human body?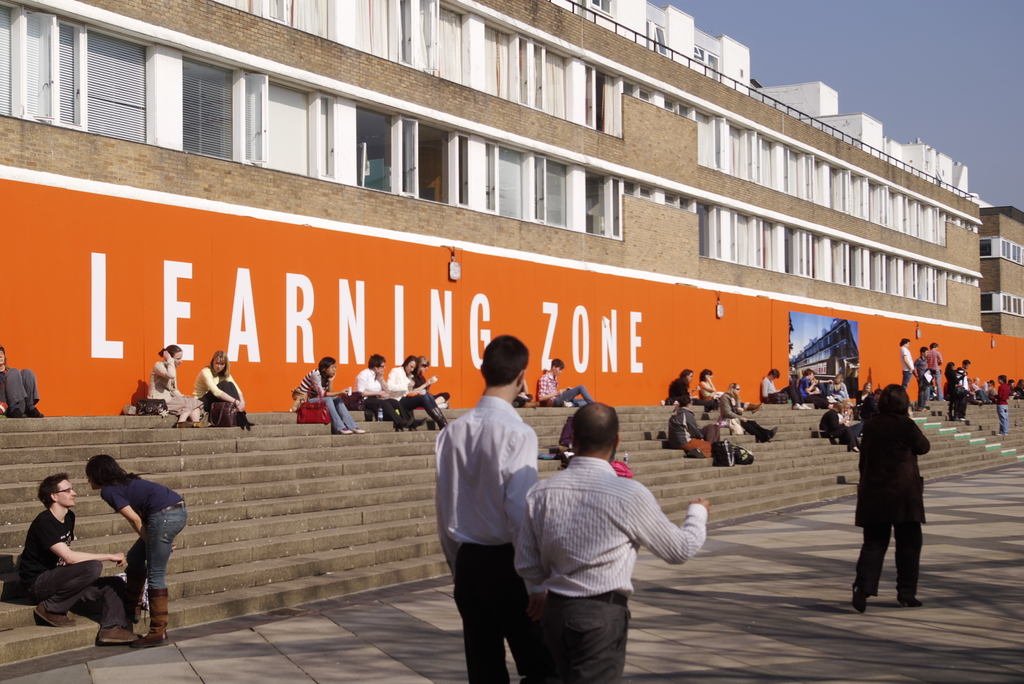
(850,409,931,614)
